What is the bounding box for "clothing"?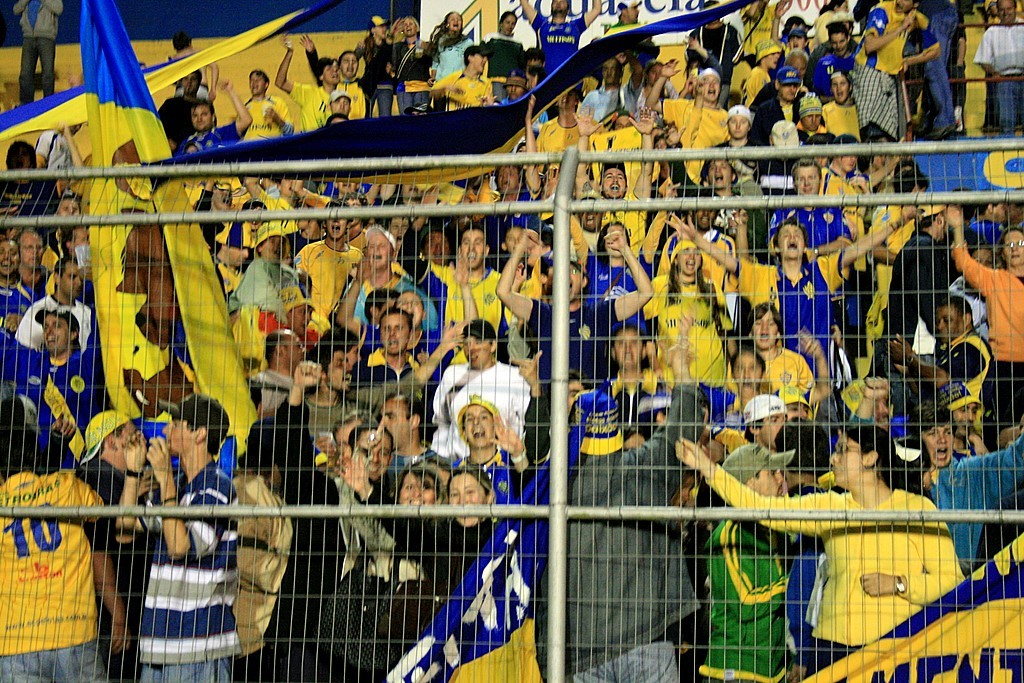
592, 182, 650, 263.
